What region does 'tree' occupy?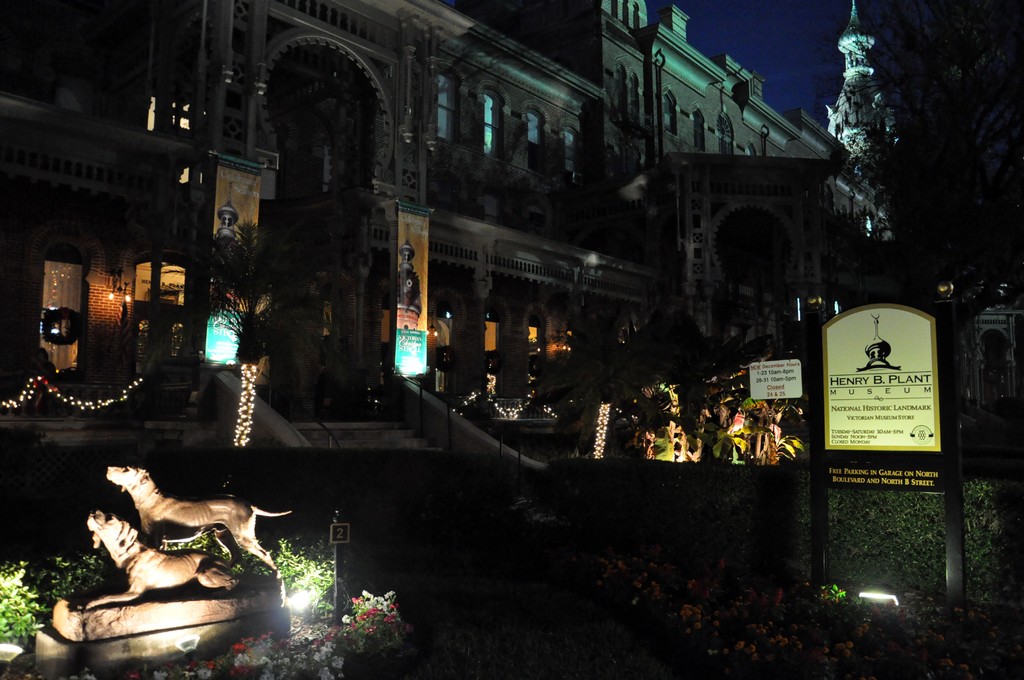
bbox=(136, 219, 328, 449).
